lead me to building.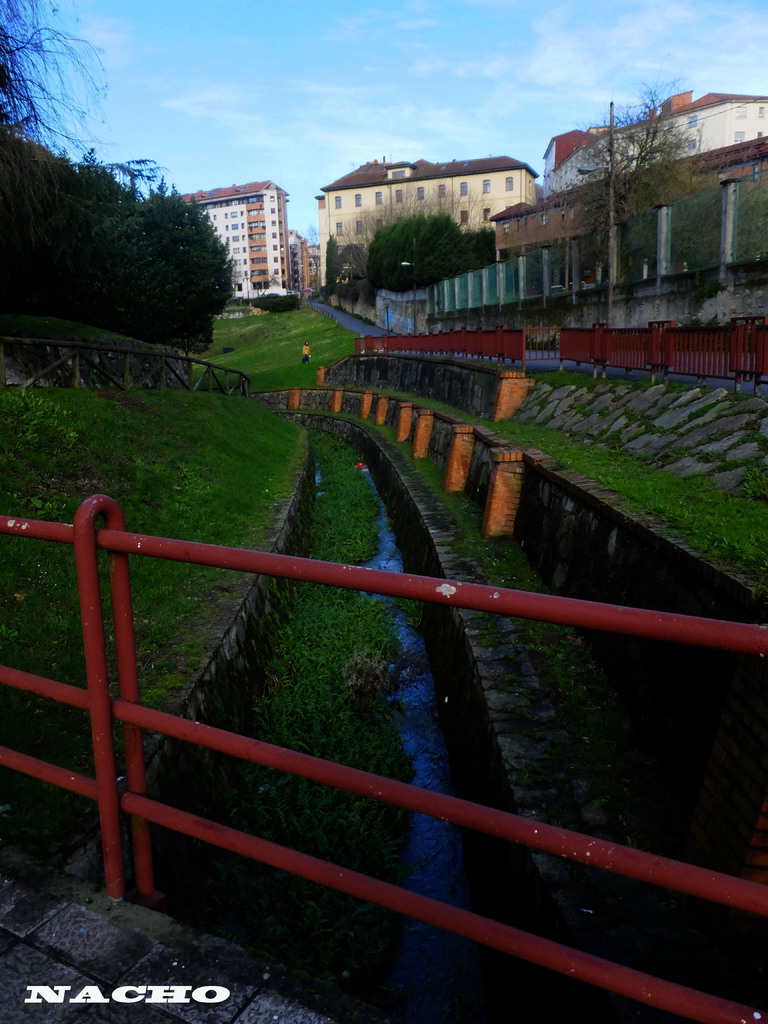
Lead to [305, 242, 310, 292].
